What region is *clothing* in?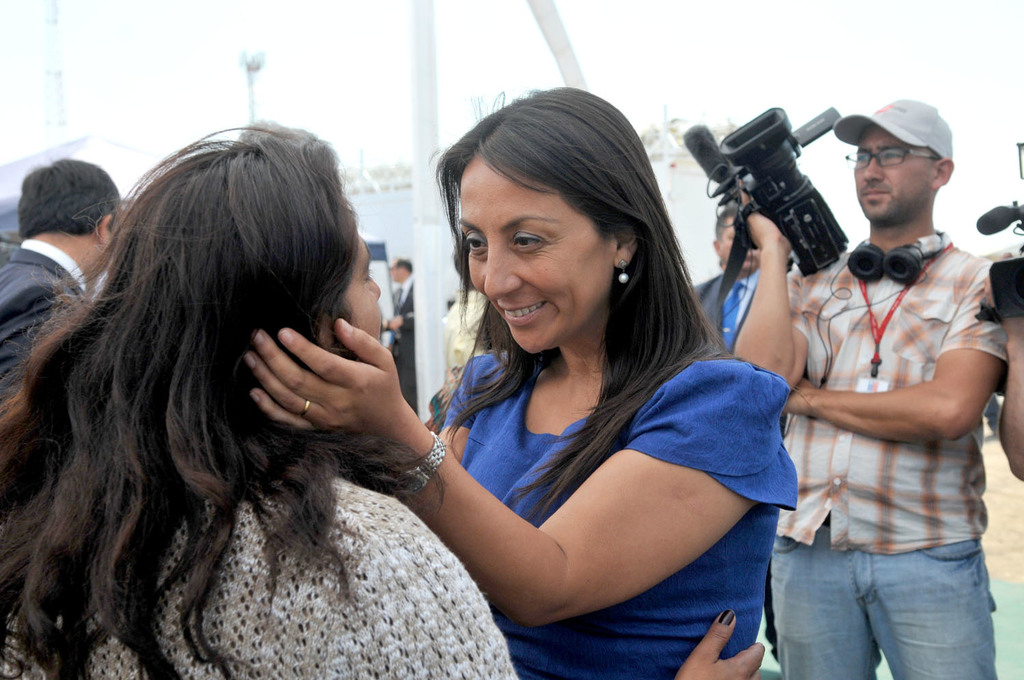
region(0, 459, 517, 679).
